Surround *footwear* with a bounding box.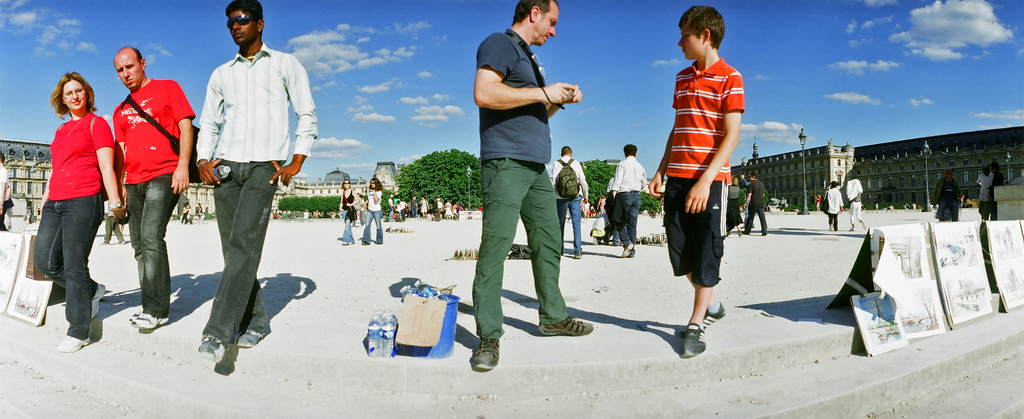
(56, 335, 88, 351).
